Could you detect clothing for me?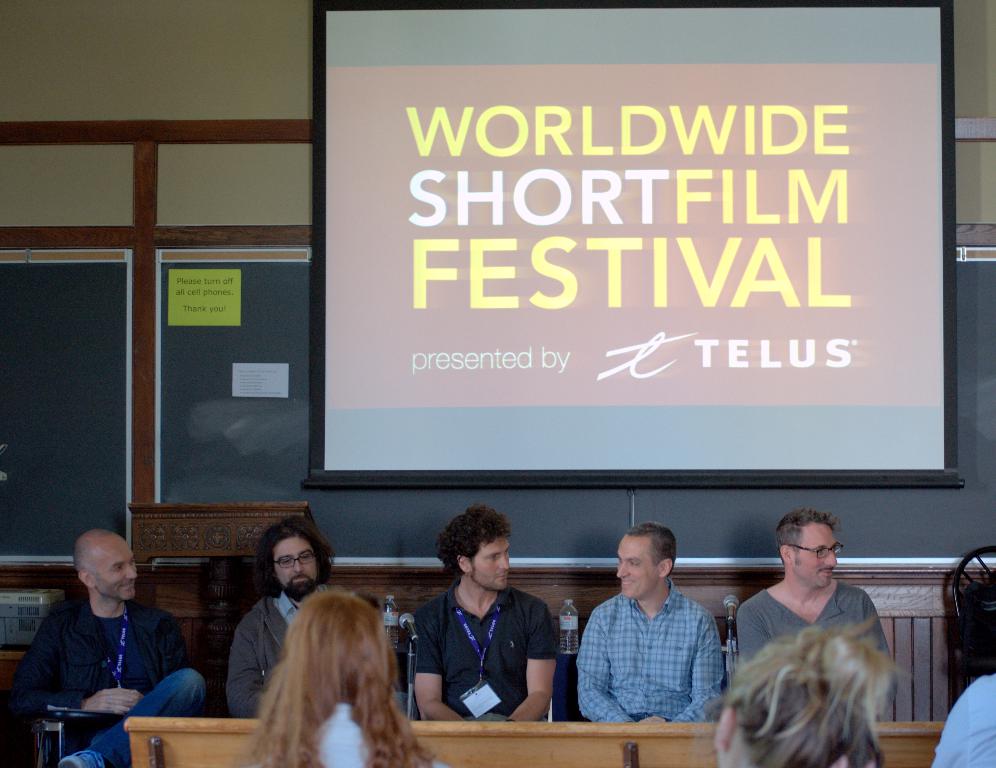
Detection result: (298, 695, 464, 767).
